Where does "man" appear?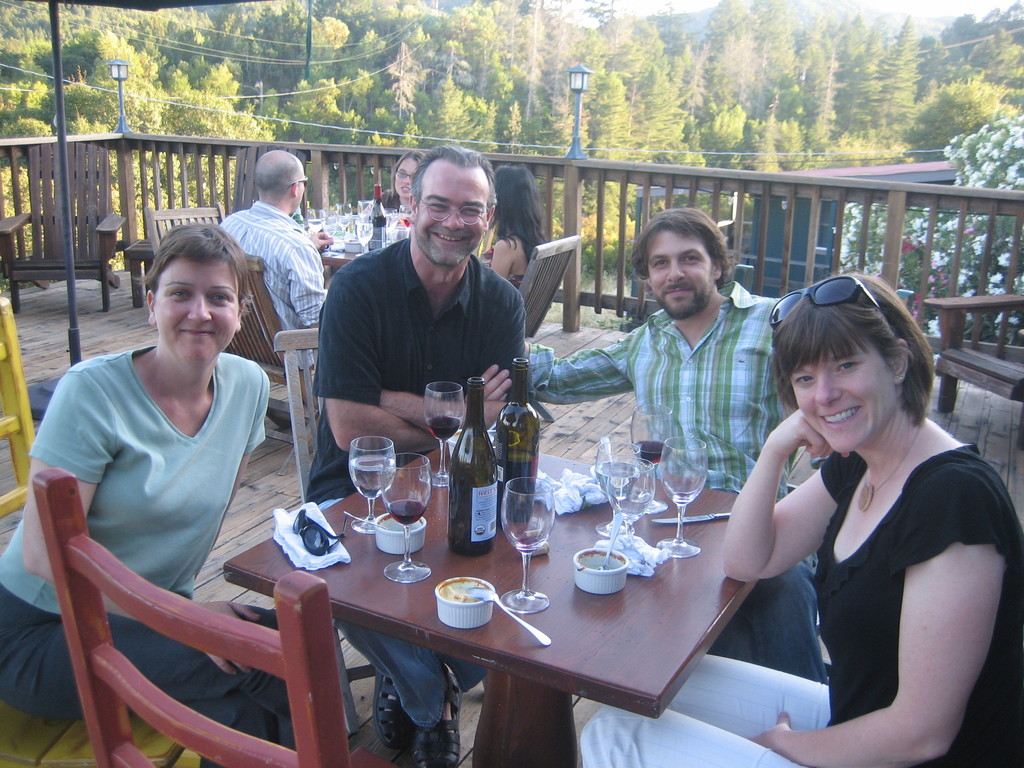
Appears at {"left": 218, "top": 149, "right": 335, "bottom": 411}.
